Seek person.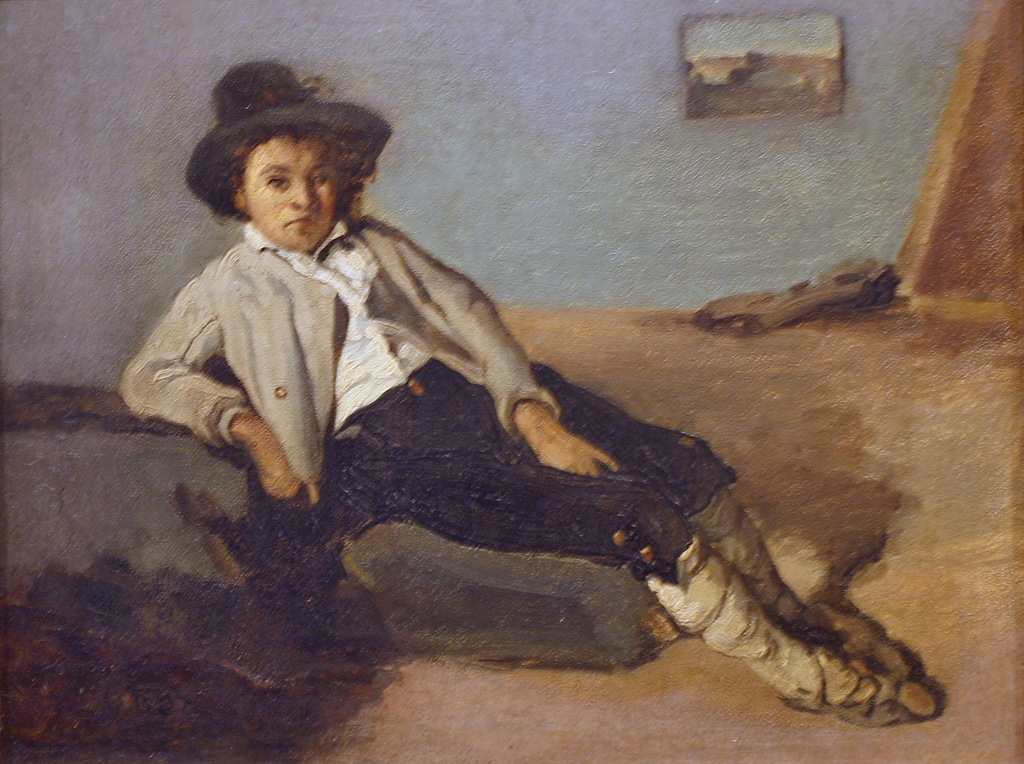
[x1=119, y1=51, x2=934, y2=728].
